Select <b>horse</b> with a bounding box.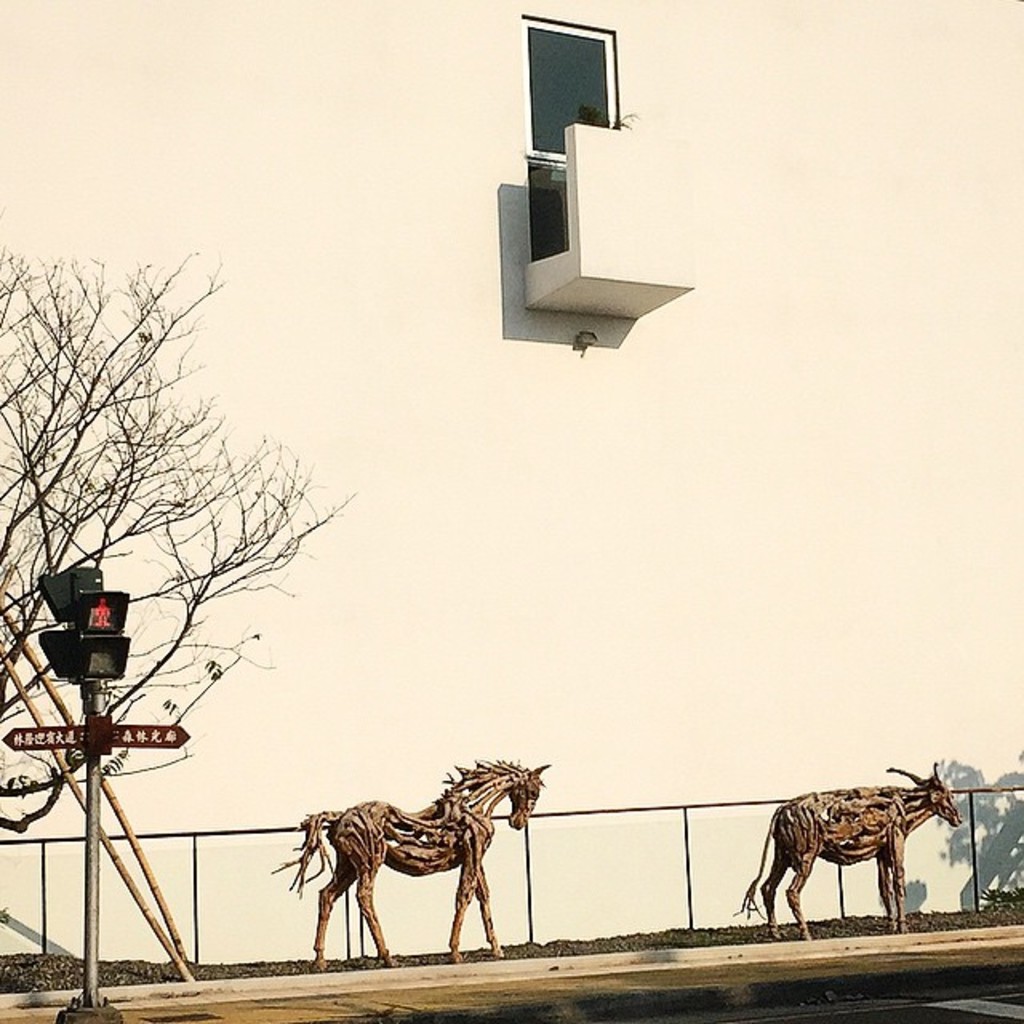
bbox=[264, 754, 554, 974].
